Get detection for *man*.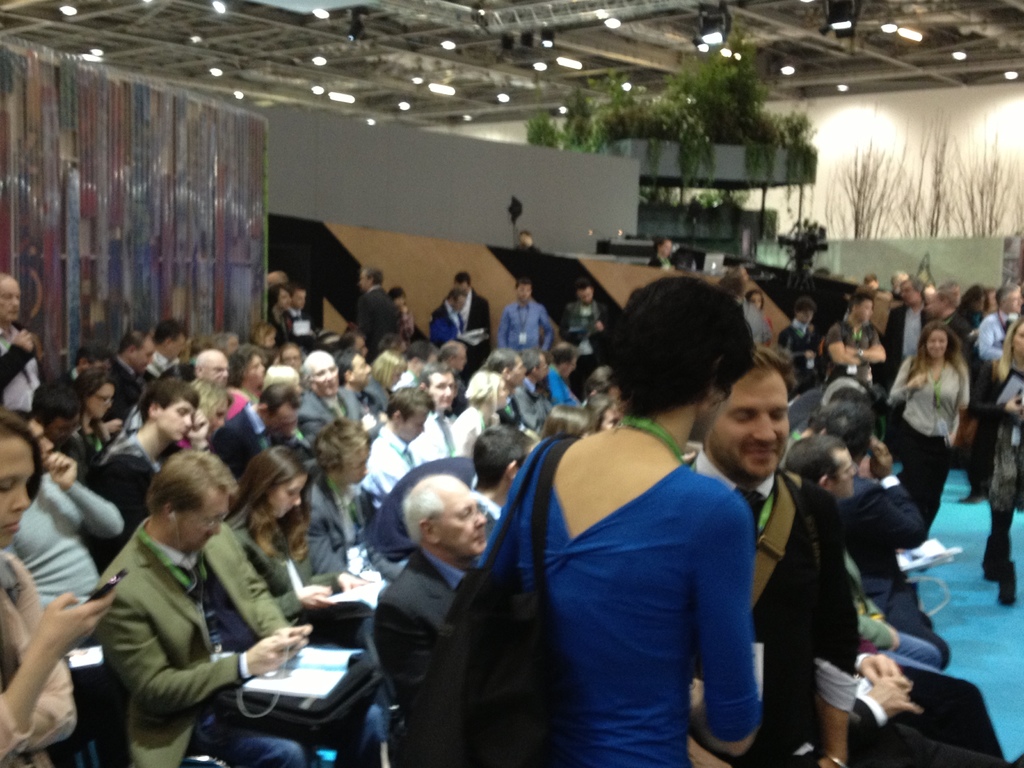
Detection: region(826, 298, 891, 392).
